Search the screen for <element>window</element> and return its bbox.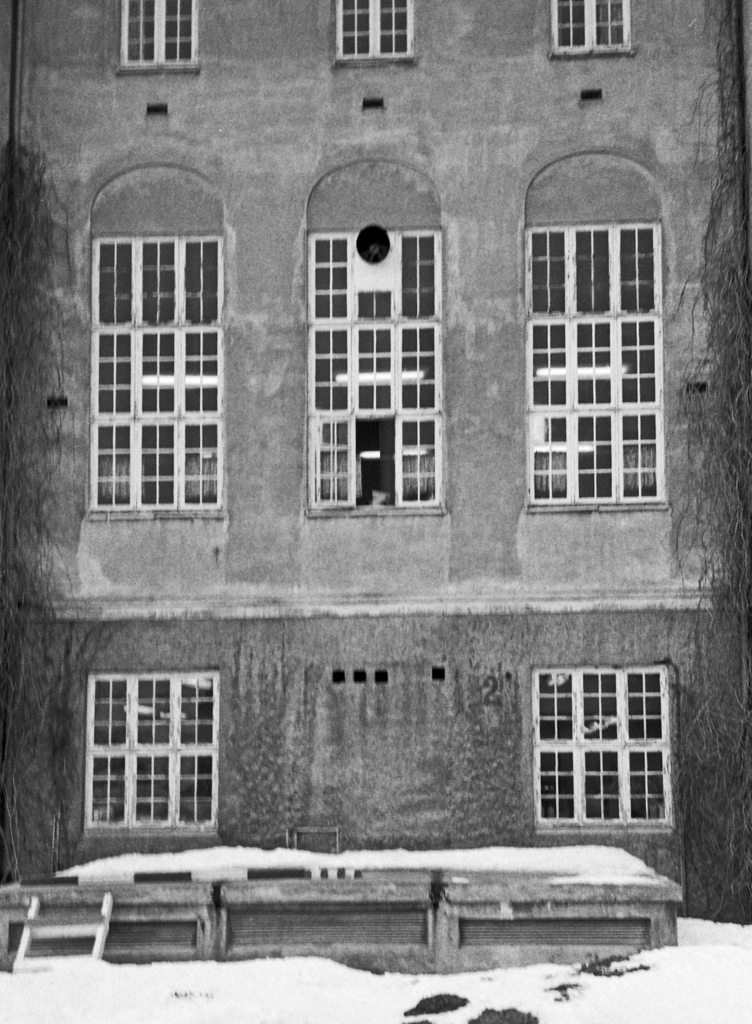
Found: {"x1": 90, "y1": 671, "x2": 220, "y2": 833}.
